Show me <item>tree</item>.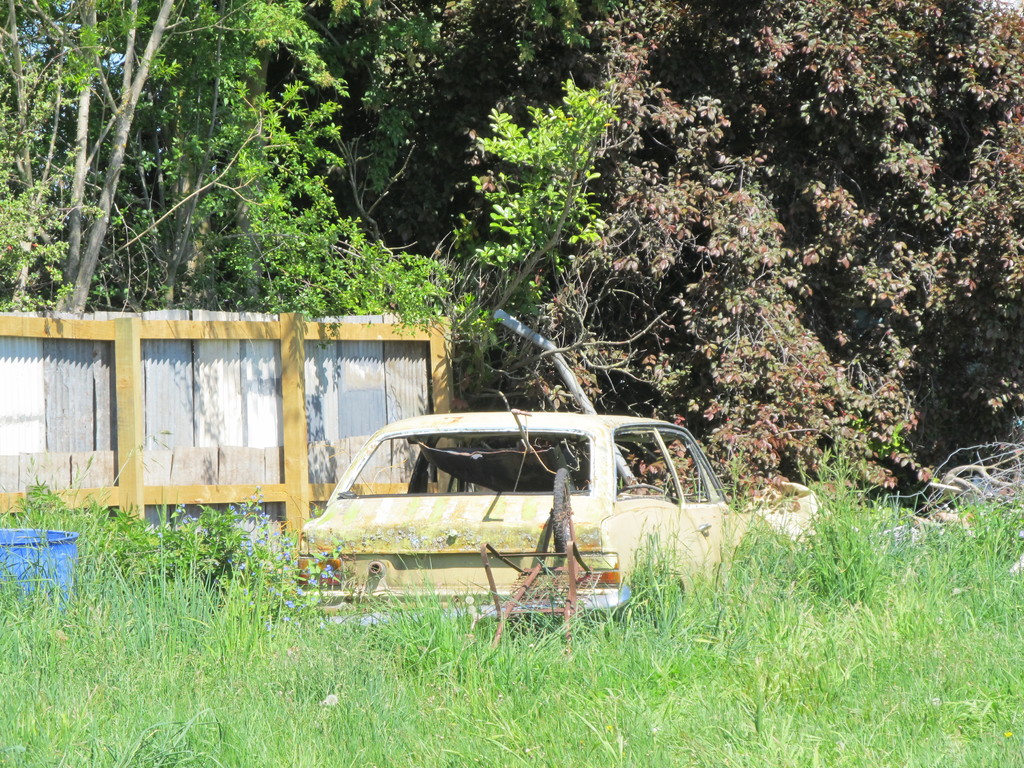
<item>tree</item> is here: <region>461, 0, 1023, 508</region>.
